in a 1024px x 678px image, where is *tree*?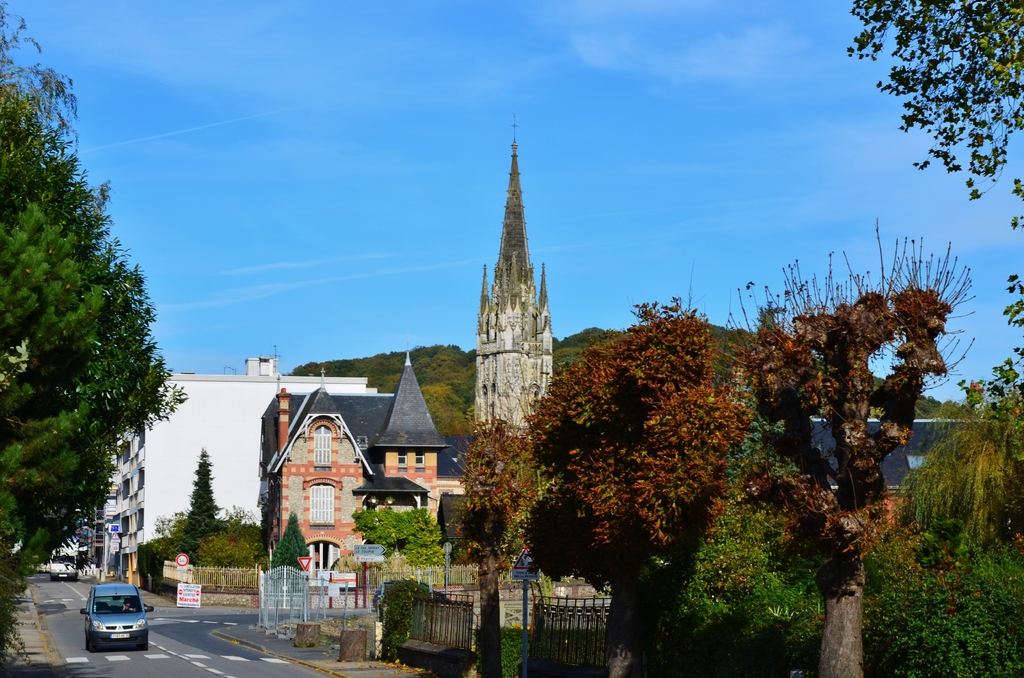
select_region(186, 447, 223, 535).
